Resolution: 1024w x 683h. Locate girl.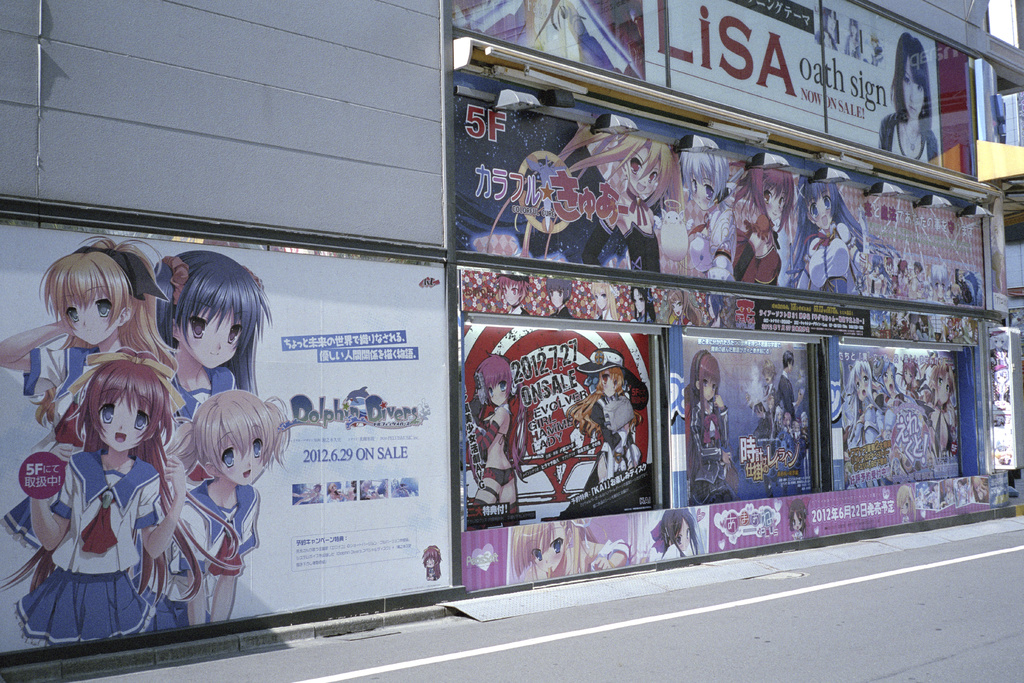
box(790, 496, 813, 543).
